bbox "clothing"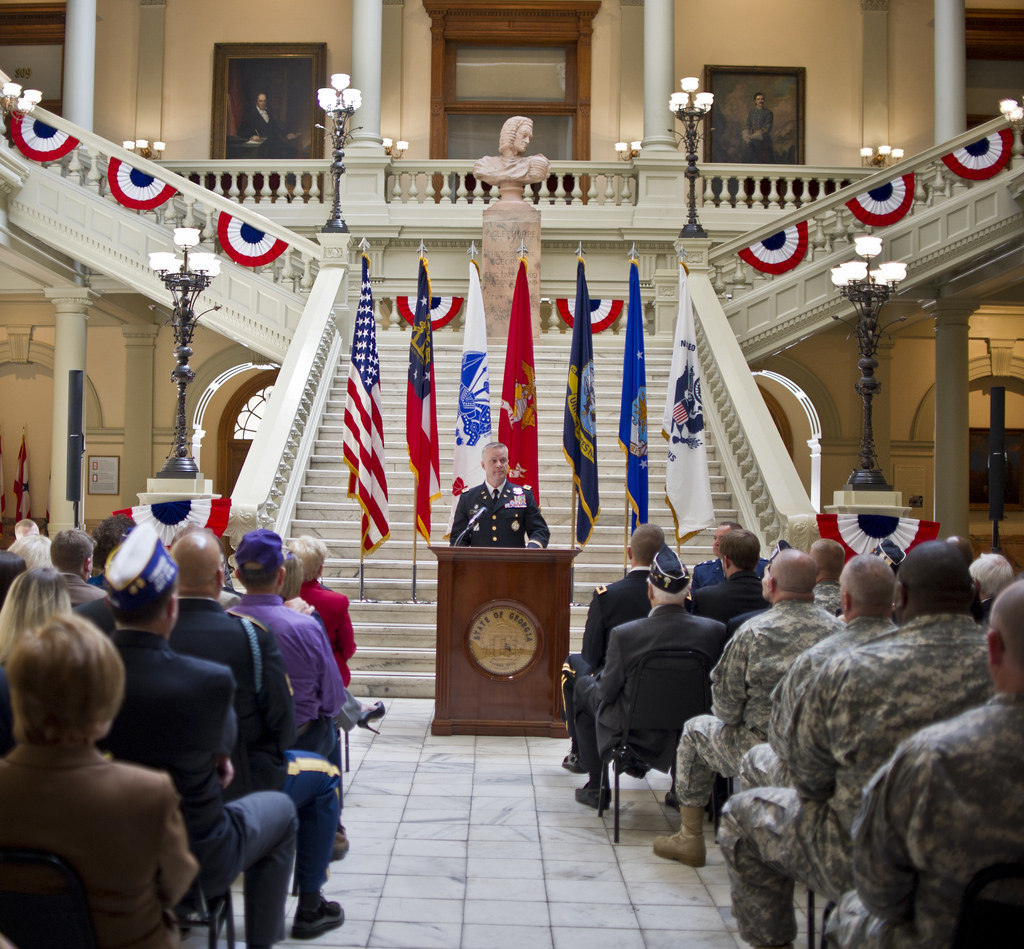
x1=451 y1=478 x2=552 y2=547
